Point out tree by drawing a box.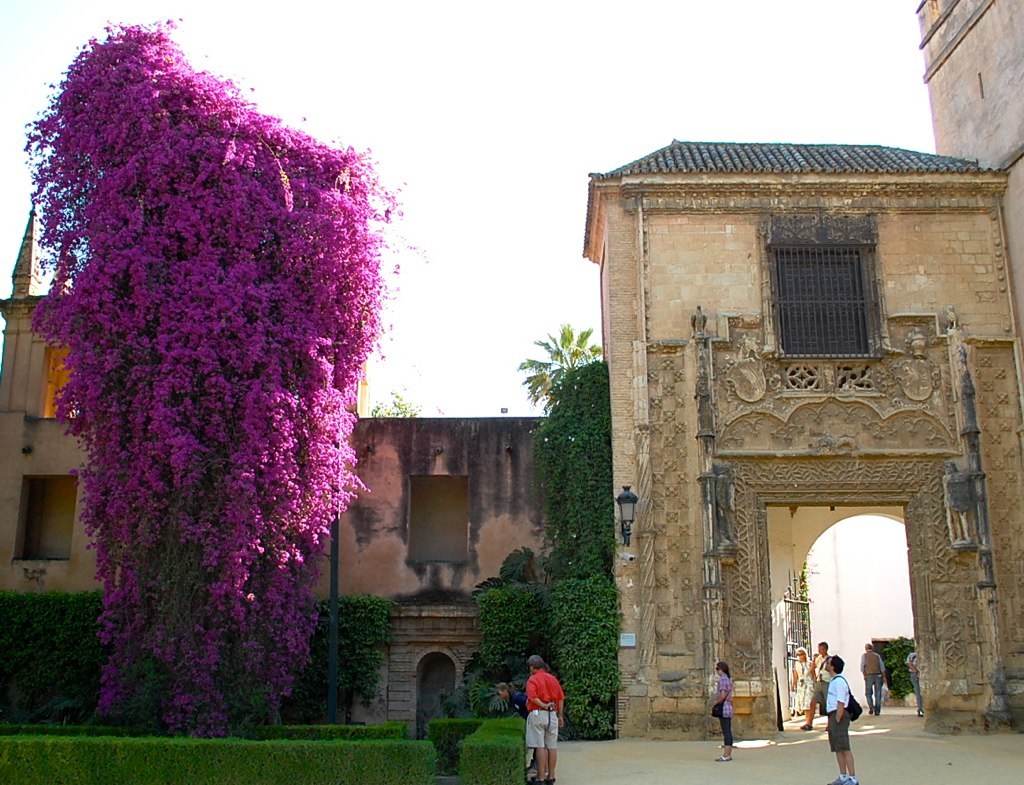
{"left": 366, "top": 377, "right": 458, "bottom": 426}.
